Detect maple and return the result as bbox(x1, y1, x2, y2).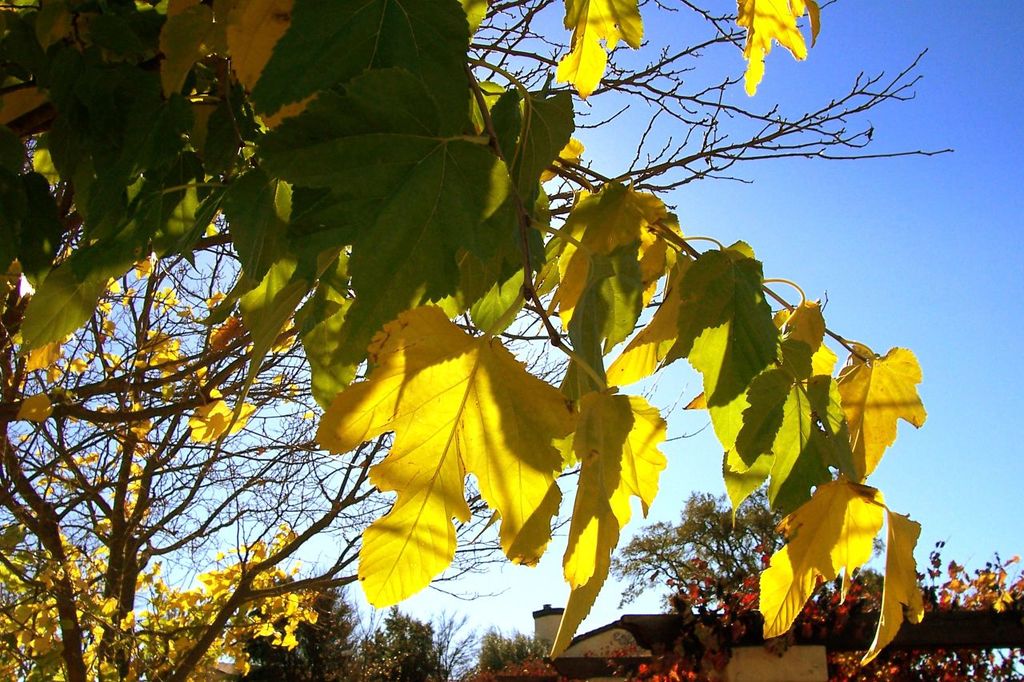
bbox(270, 280, 572, 610).
